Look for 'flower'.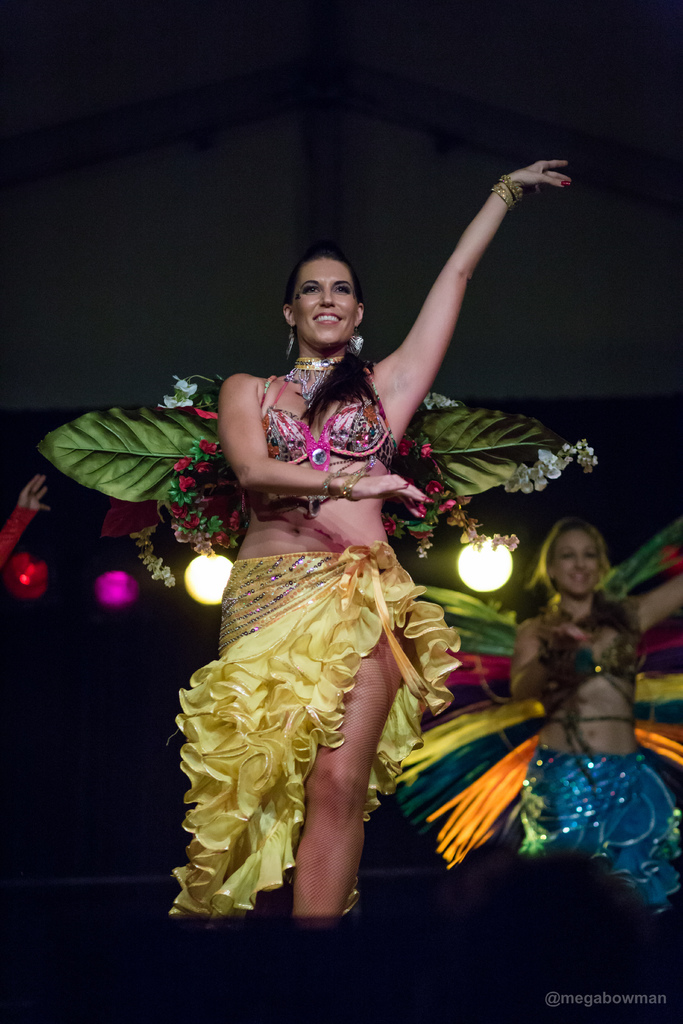
Found: rect(194, 409, 220, 423).
